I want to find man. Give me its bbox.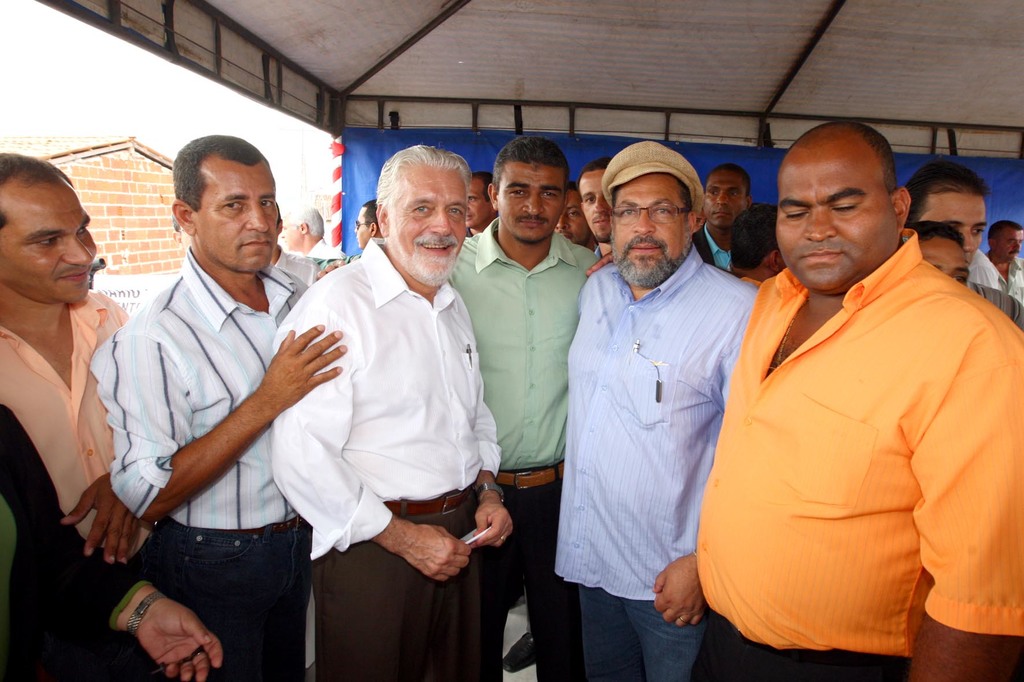
rect(691, 168, 751, 268).
